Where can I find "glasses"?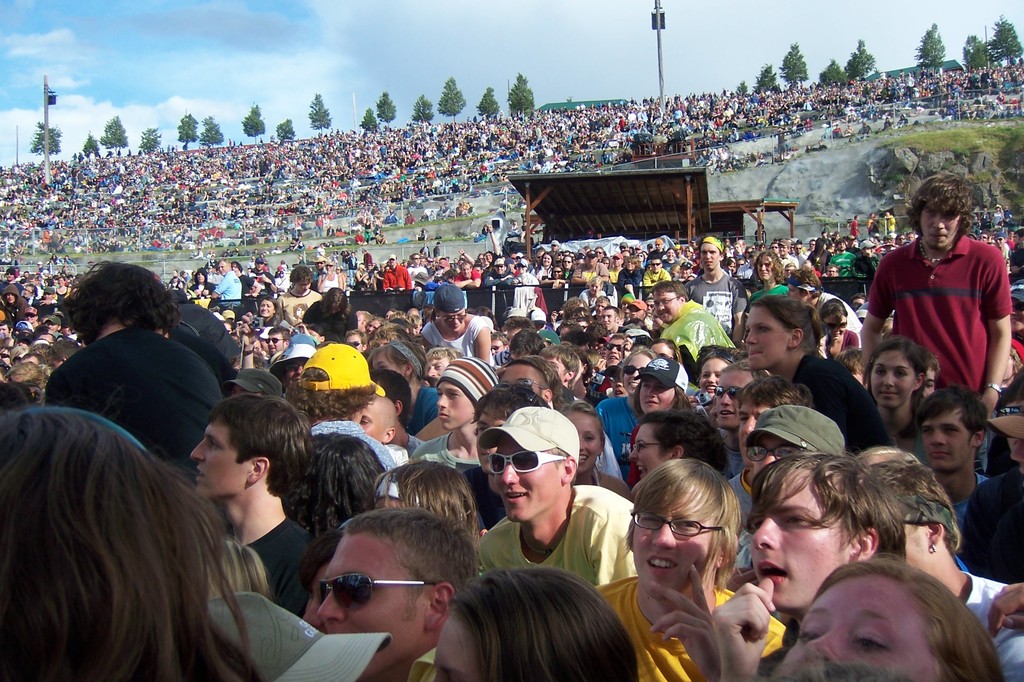
You can find it at left=633, top=510, right=727, bottom=540.
